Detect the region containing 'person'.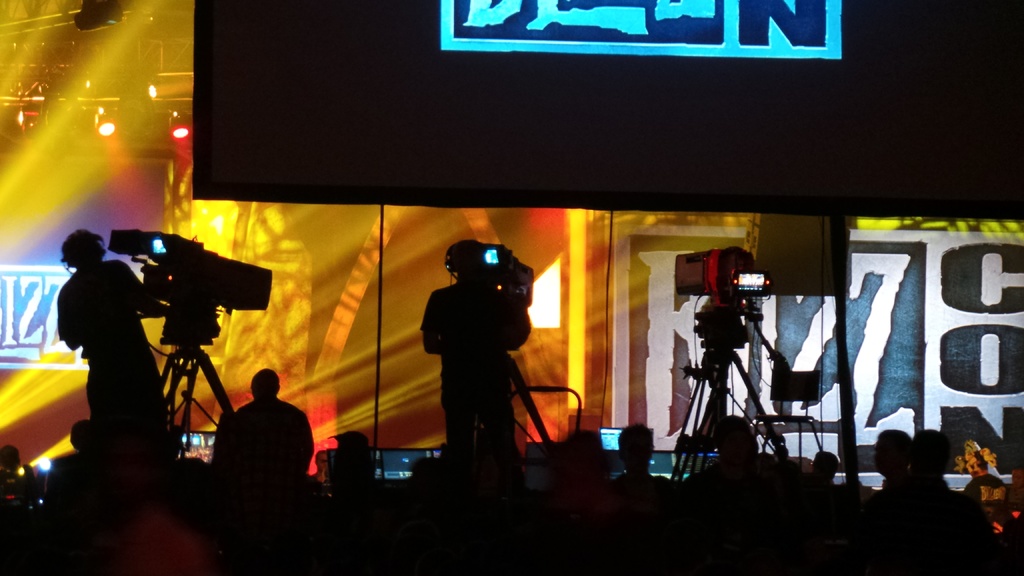
[left=607, top=418, right=666, bottom=490].
